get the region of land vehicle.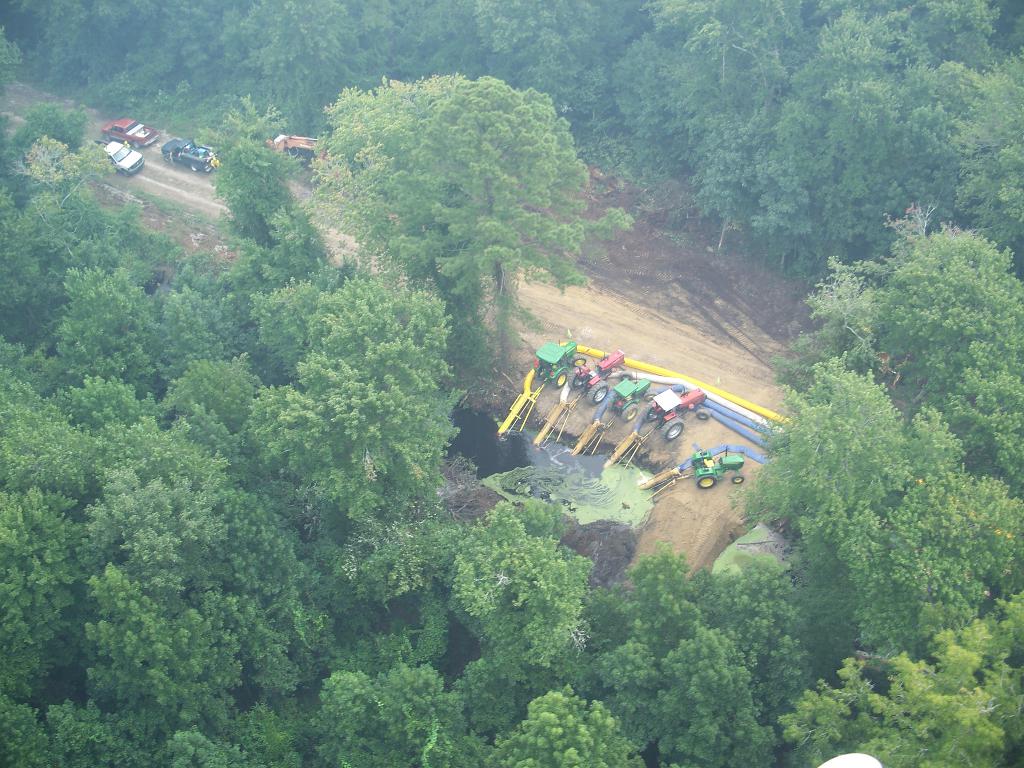
{"x1": 260, "y1": 131, "x2": 353, "y2": 189}.
